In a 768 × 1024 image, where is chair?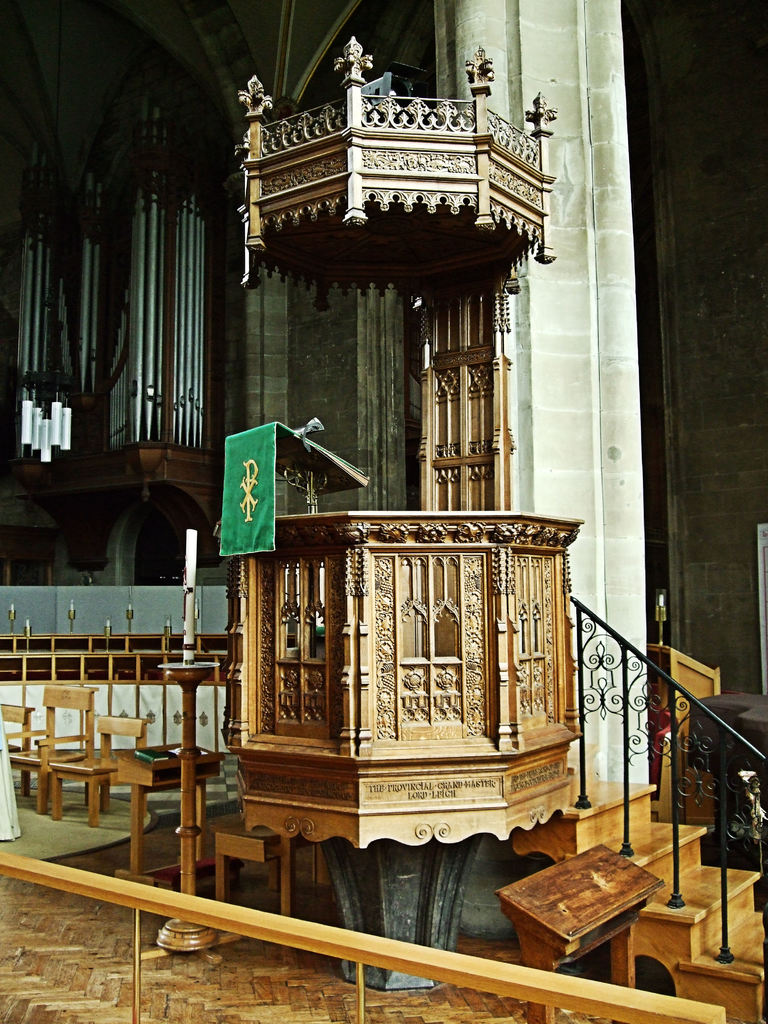
(43, 715, 144, 829).
